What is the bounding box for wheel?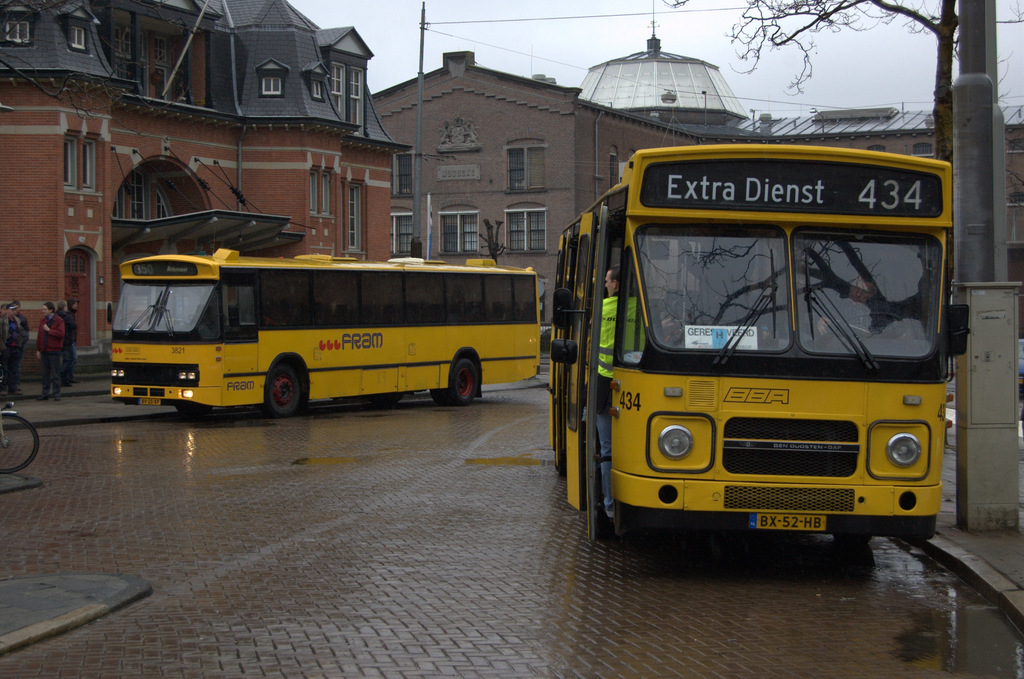
locate(0, 414, 38, 475).
